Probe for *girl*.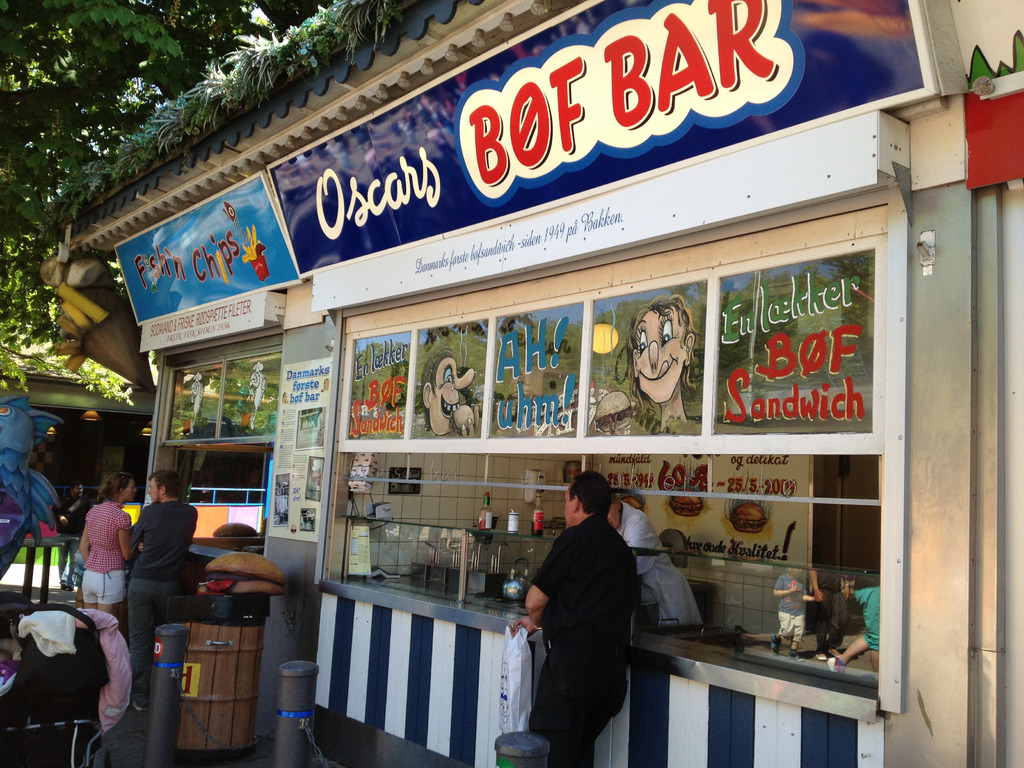
Probe result: {"left": 79, "top": 468, "right": 134, "bottom": 612}.
